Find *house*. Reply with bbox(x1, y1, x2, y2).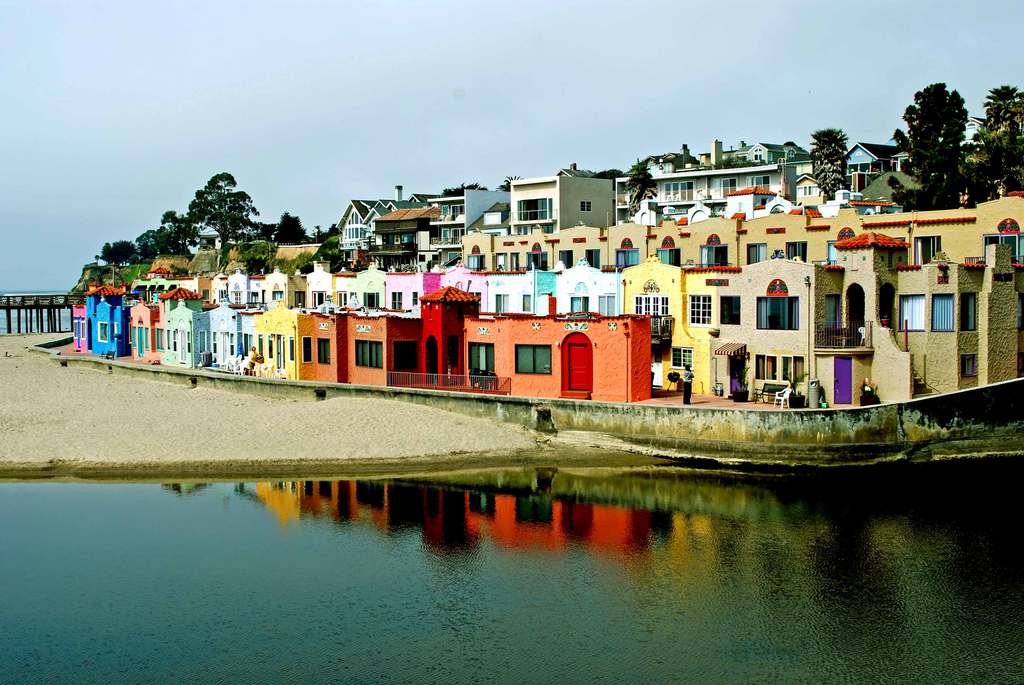
bbox(68, 133, 1023, 389).
